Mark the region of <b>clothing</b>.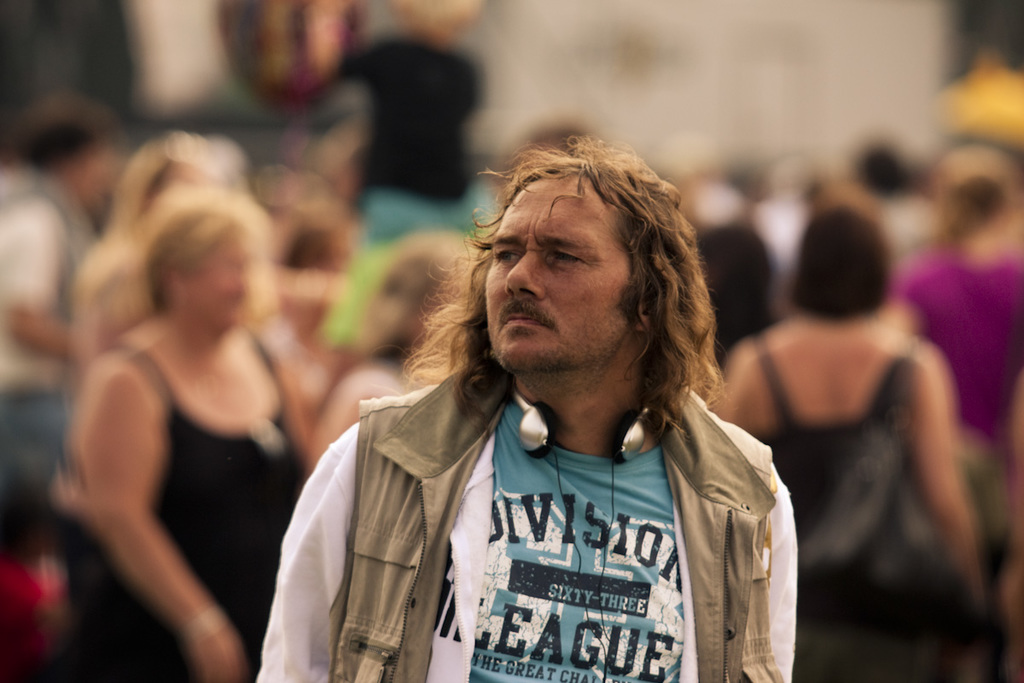
Region: box(76, 343, 300, 678).
